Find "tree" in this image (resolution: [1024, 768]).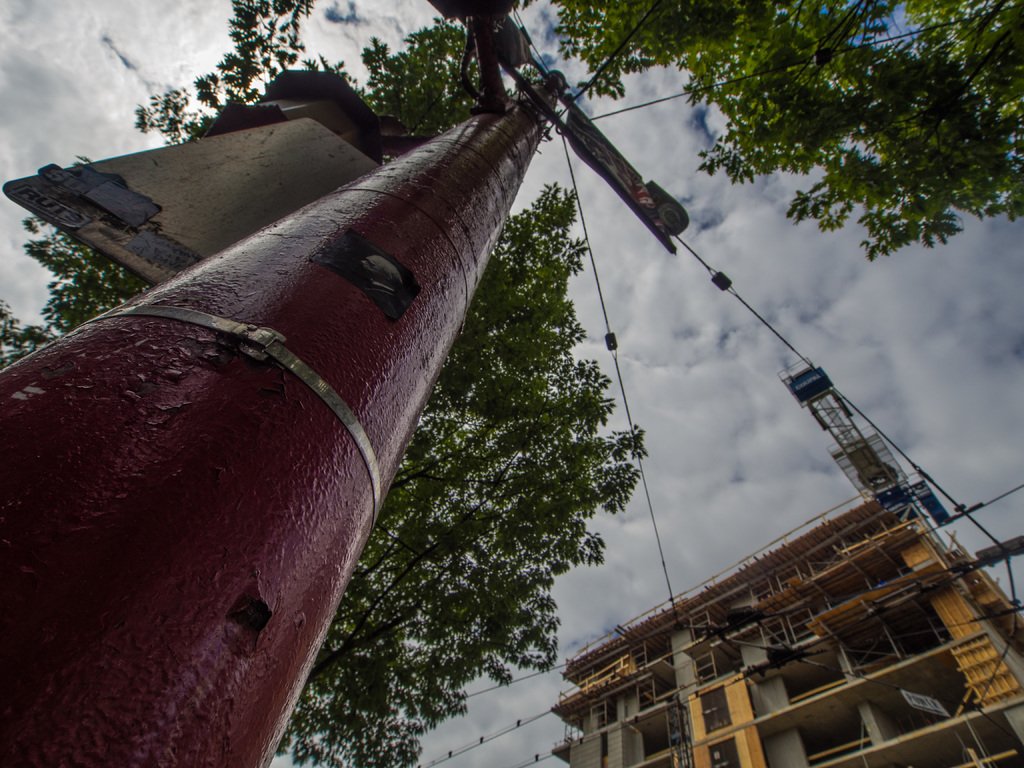
bbox=[0, 0, 321, 365].
